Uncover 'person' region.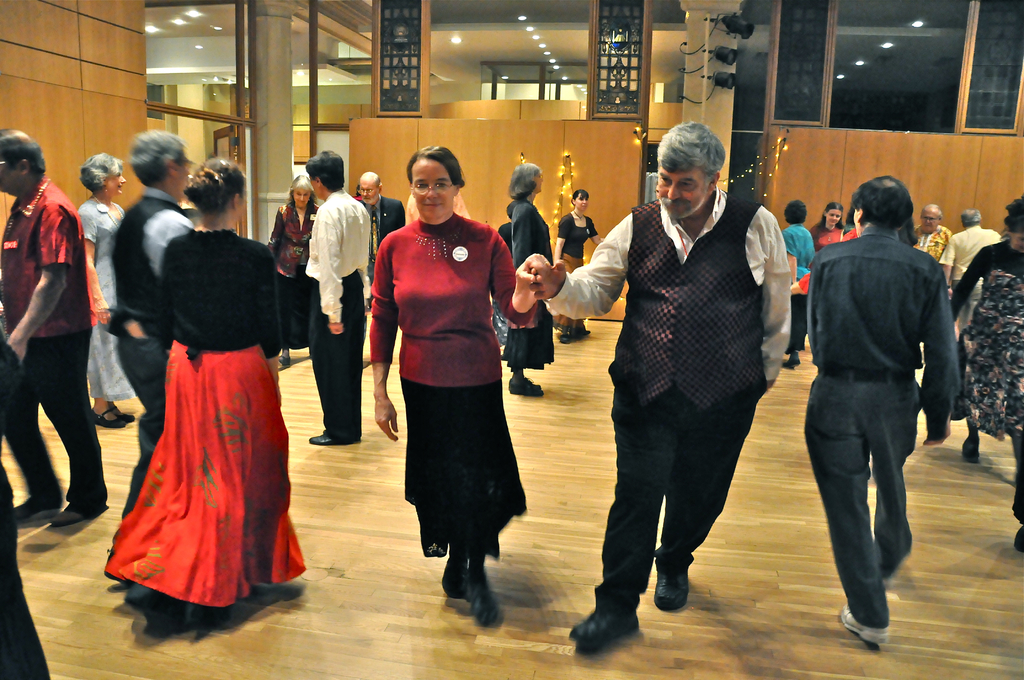
Uncovered: (529, 124, 796, 654).
